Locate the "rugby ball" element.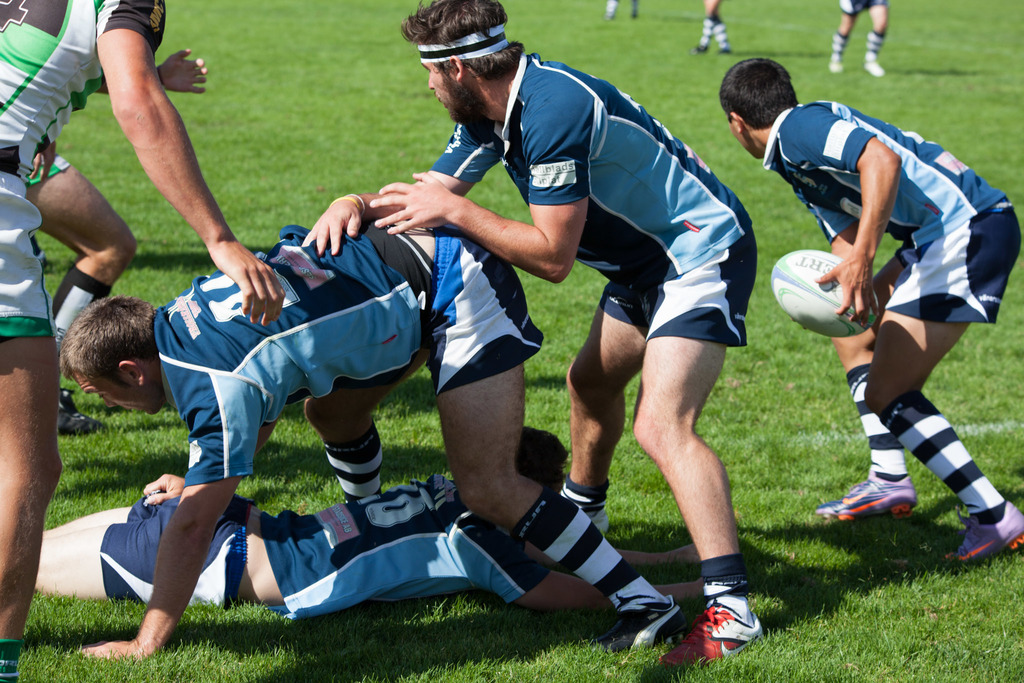
Element bbox: box(768, 247, 880, 340).
